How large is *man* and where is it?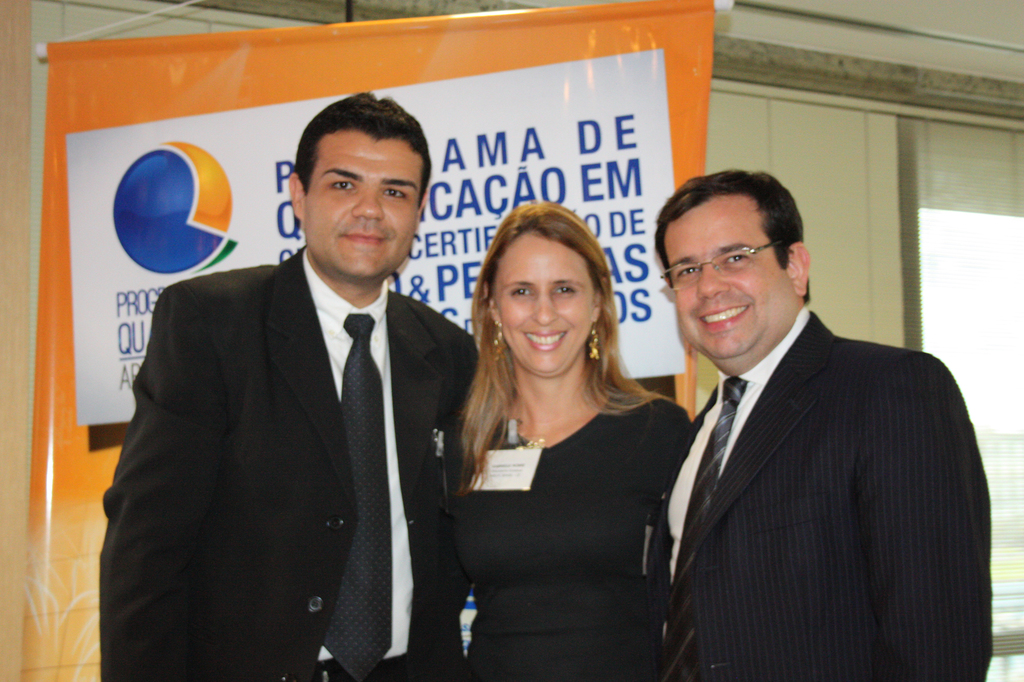
Bounding box: {"left": 106, "top": 113, "right": 471, "bottom": 678}.
